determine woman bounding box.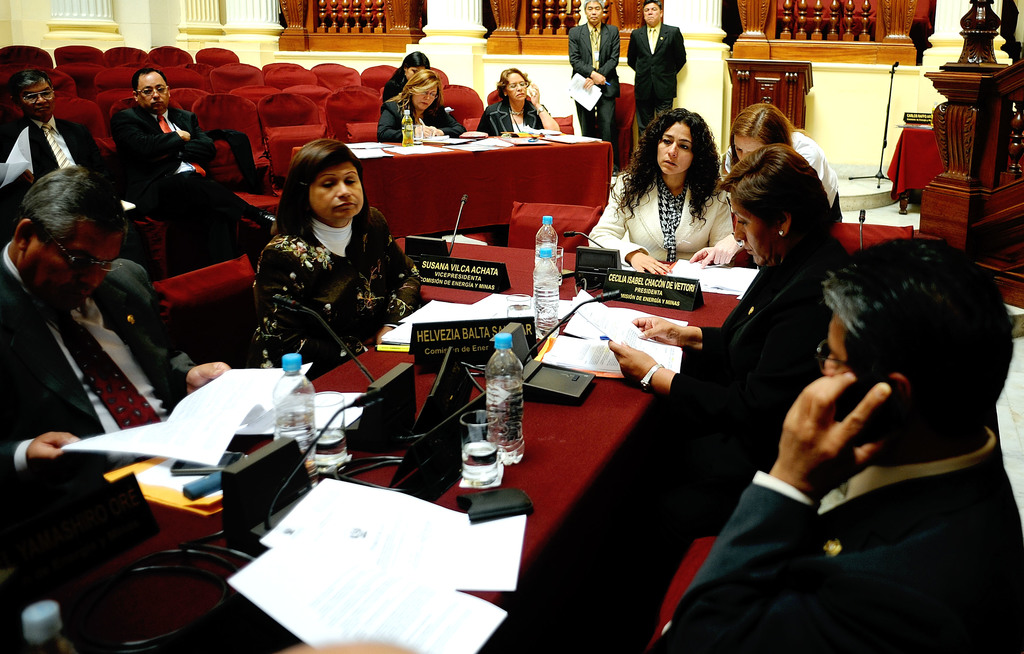
Determined: box=[600, 106, 739, 266].
